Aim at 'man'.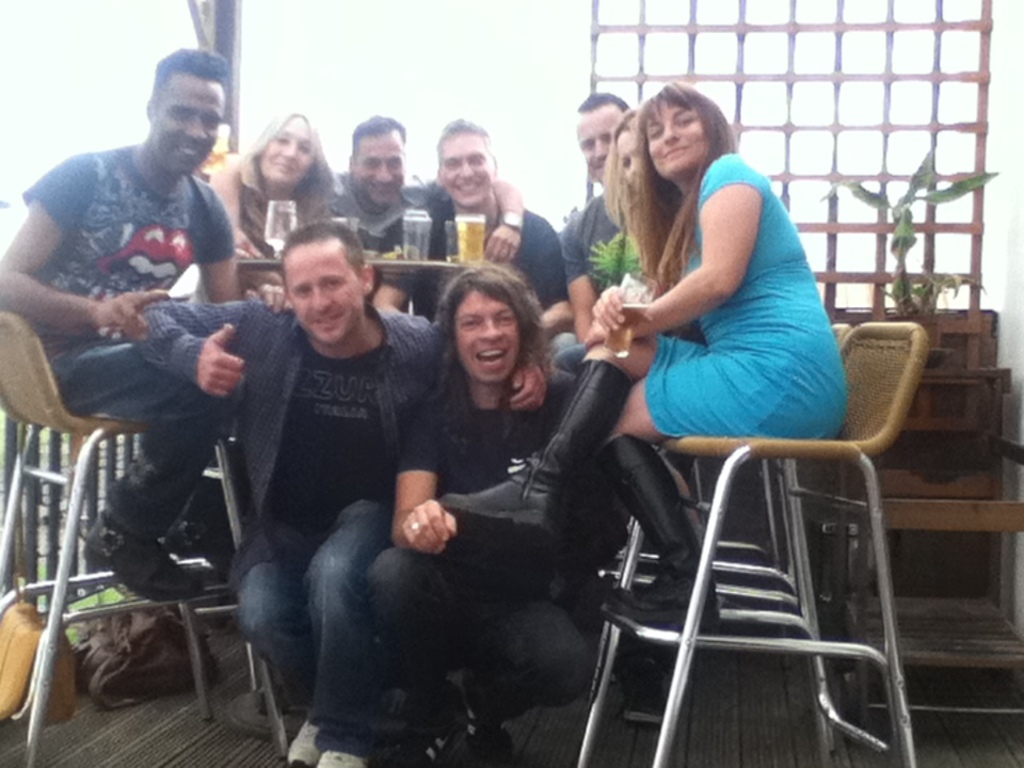
Aimed at select_region(560, 92, 637, 346).
